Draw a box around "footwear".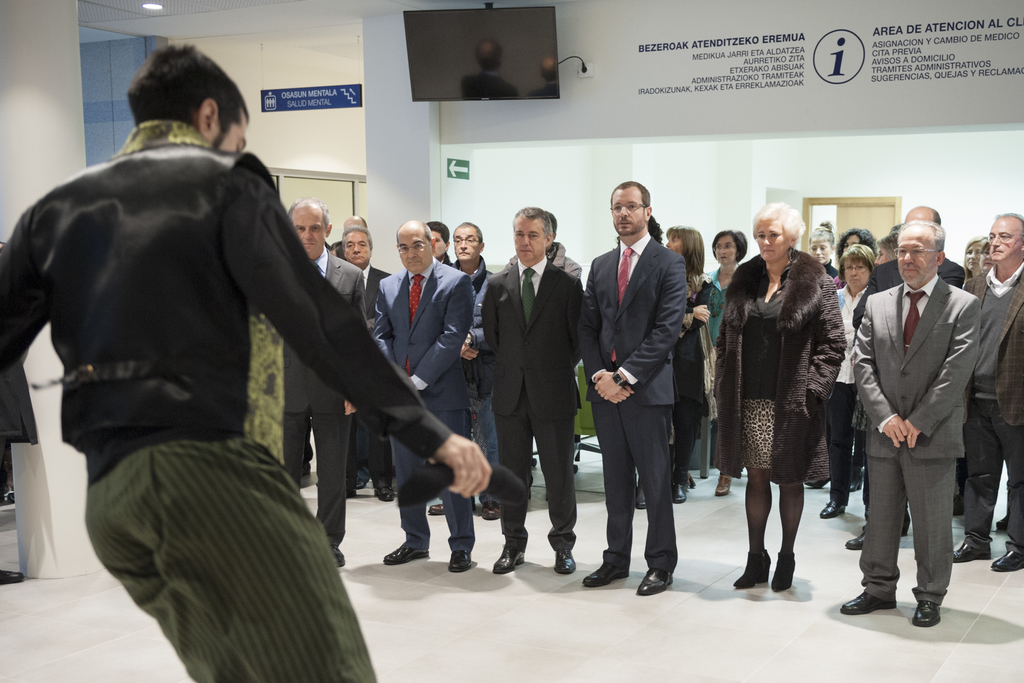
(383, 543, 431, 570).
